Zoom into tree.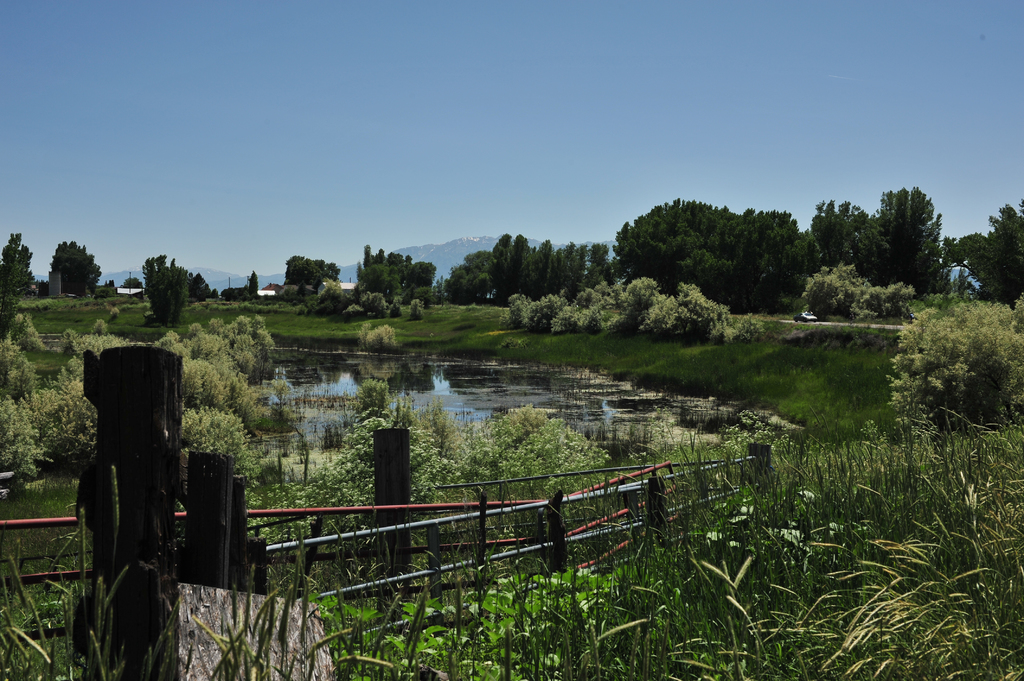
Zoom target: crop(136, 251, 190, 324).
